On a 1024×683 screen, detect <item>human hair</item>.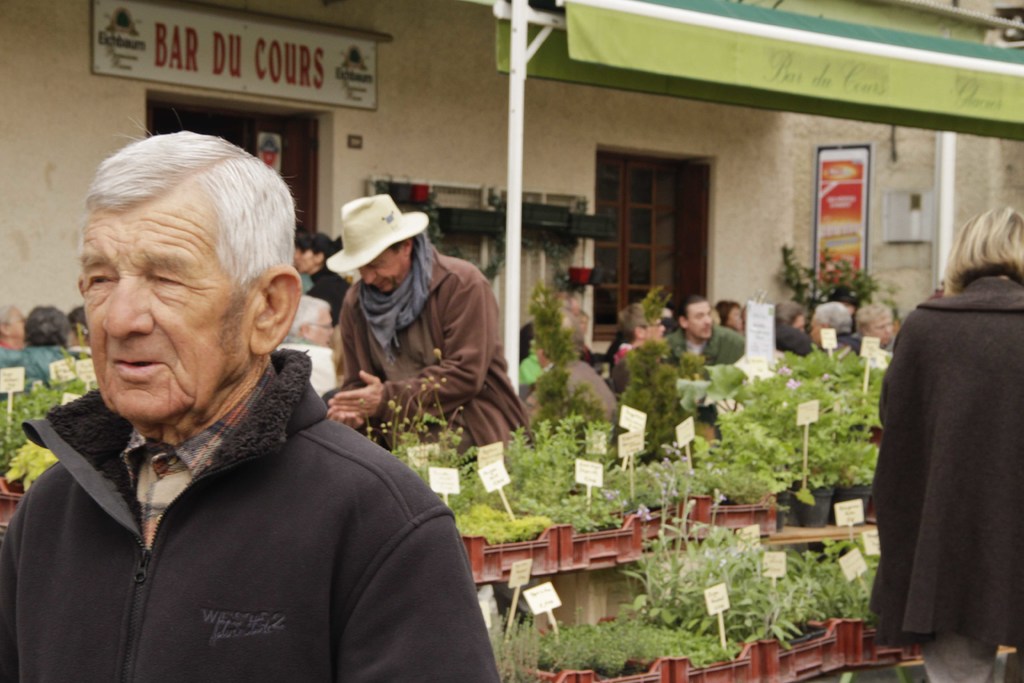
69,114,312,291.
